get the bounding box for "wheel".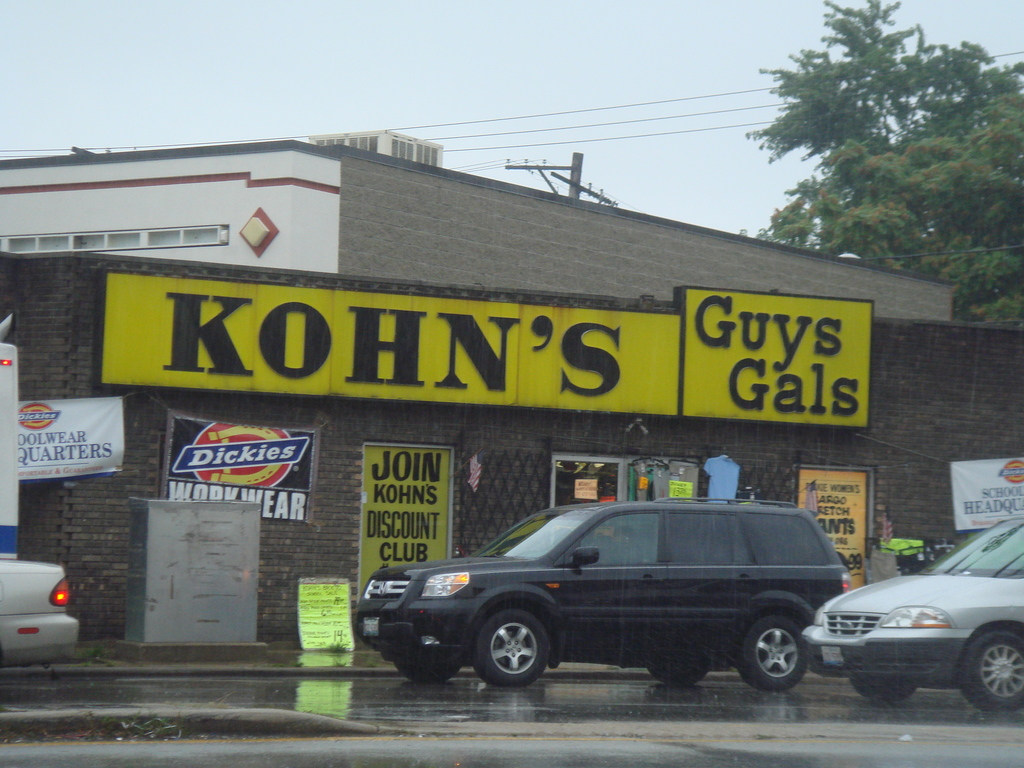
[left=737, top=616, right=806, bottom=694].
